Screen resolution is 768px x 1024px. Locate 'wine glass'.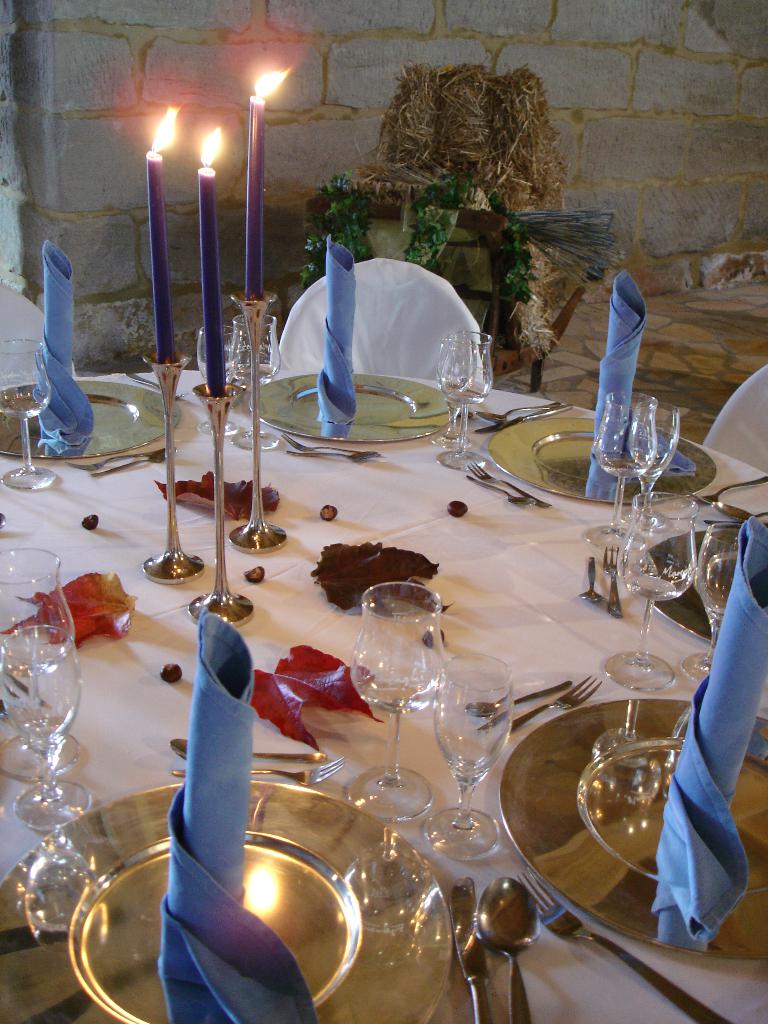
box=[596, 395, 653, 545].
